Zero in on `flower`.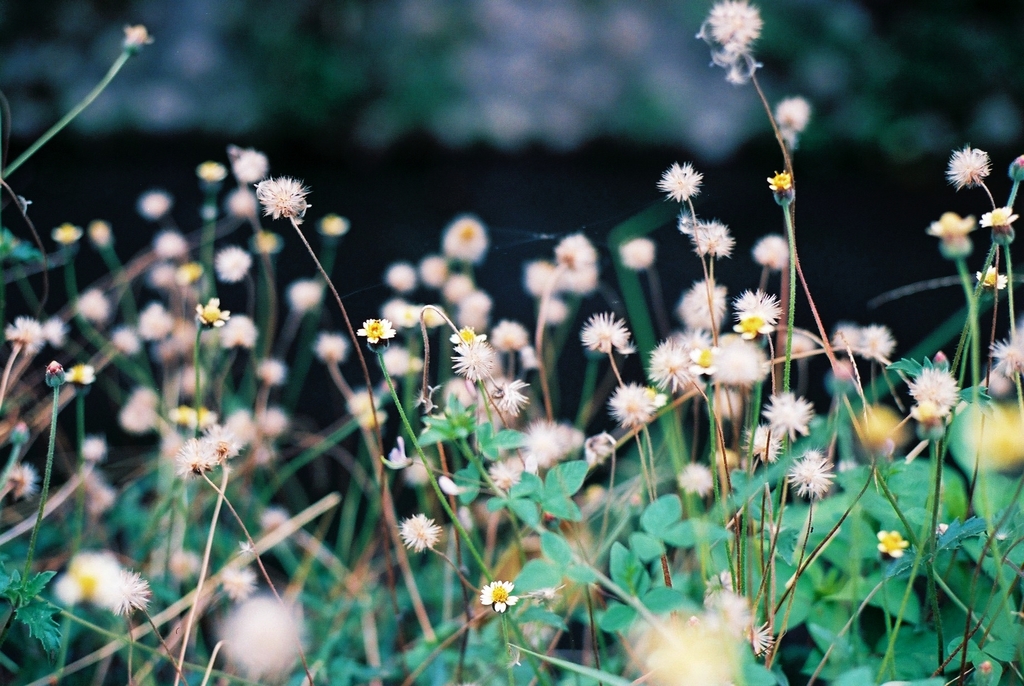
Zeroed in: l=492, t=374, r=524, b=424.
